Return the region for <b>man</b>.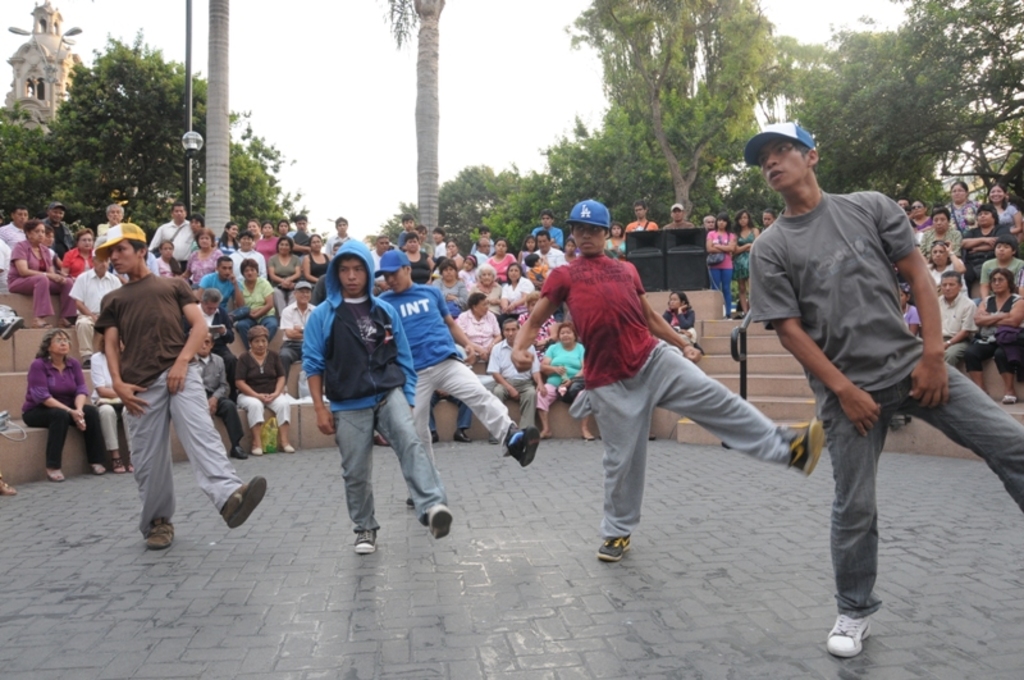
324 216 353 264.
